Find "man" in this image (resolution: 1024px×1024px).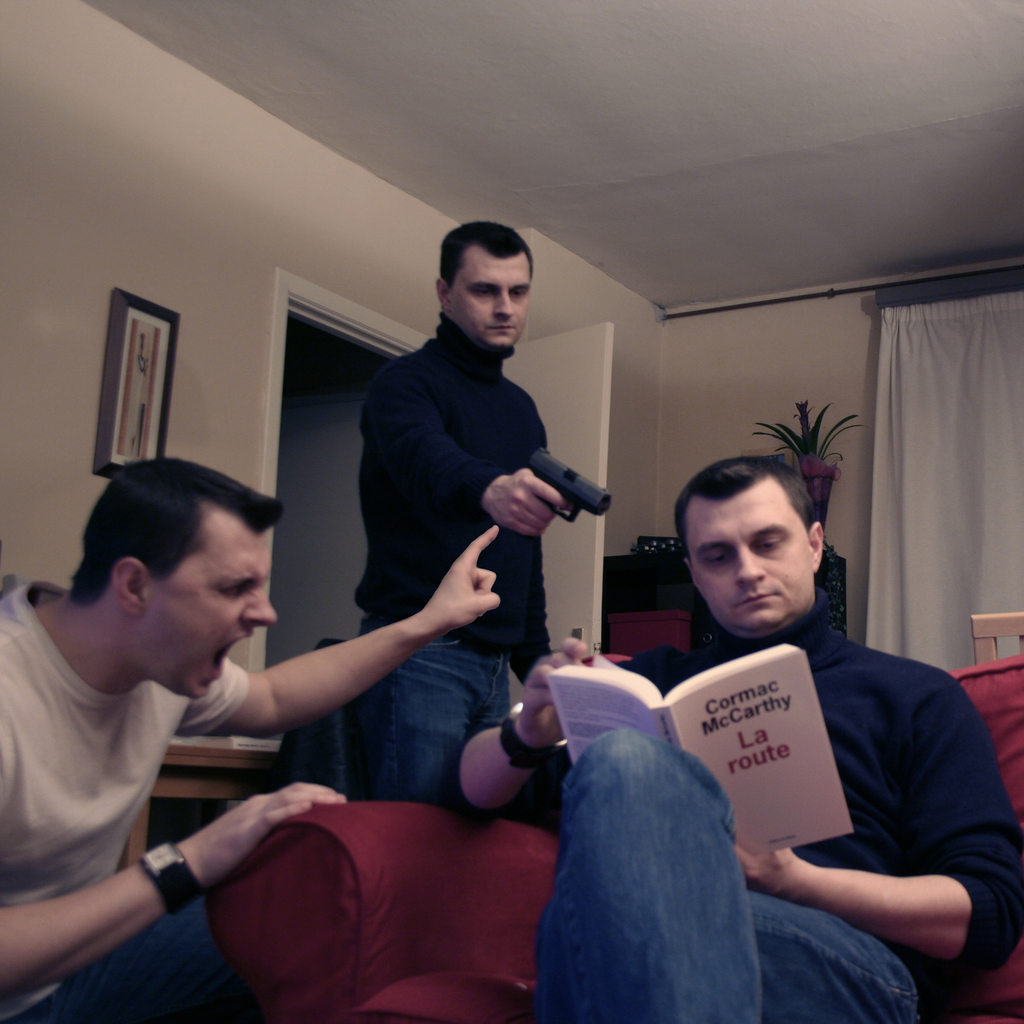
[left=349, top=218, right=574, bottom=810].
